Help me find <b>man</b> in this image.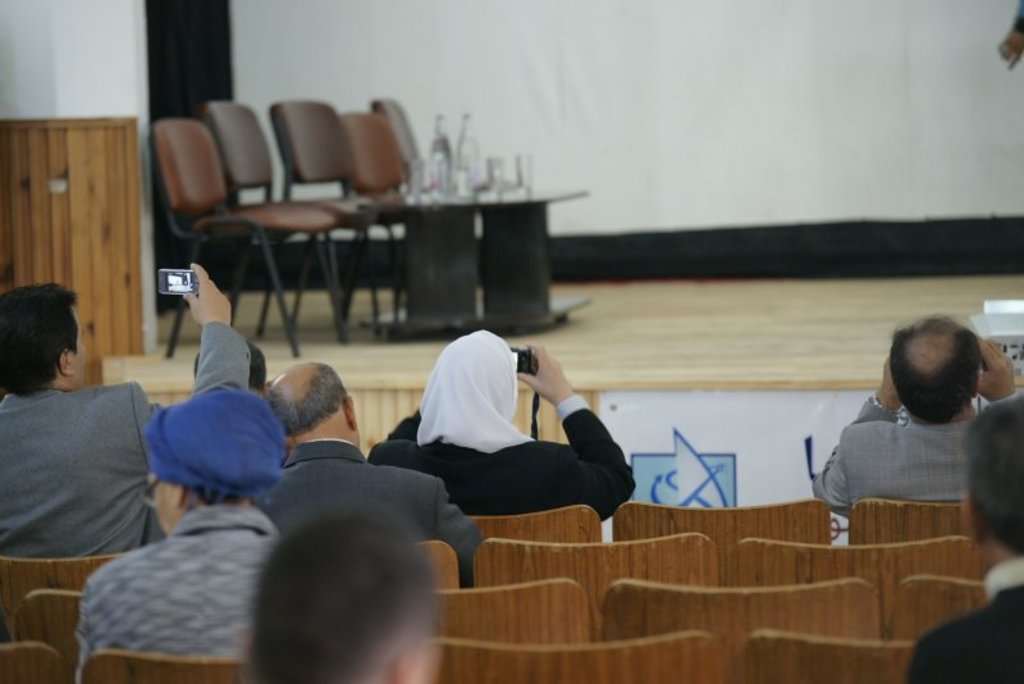
Found it: 908,386,1023,683.
